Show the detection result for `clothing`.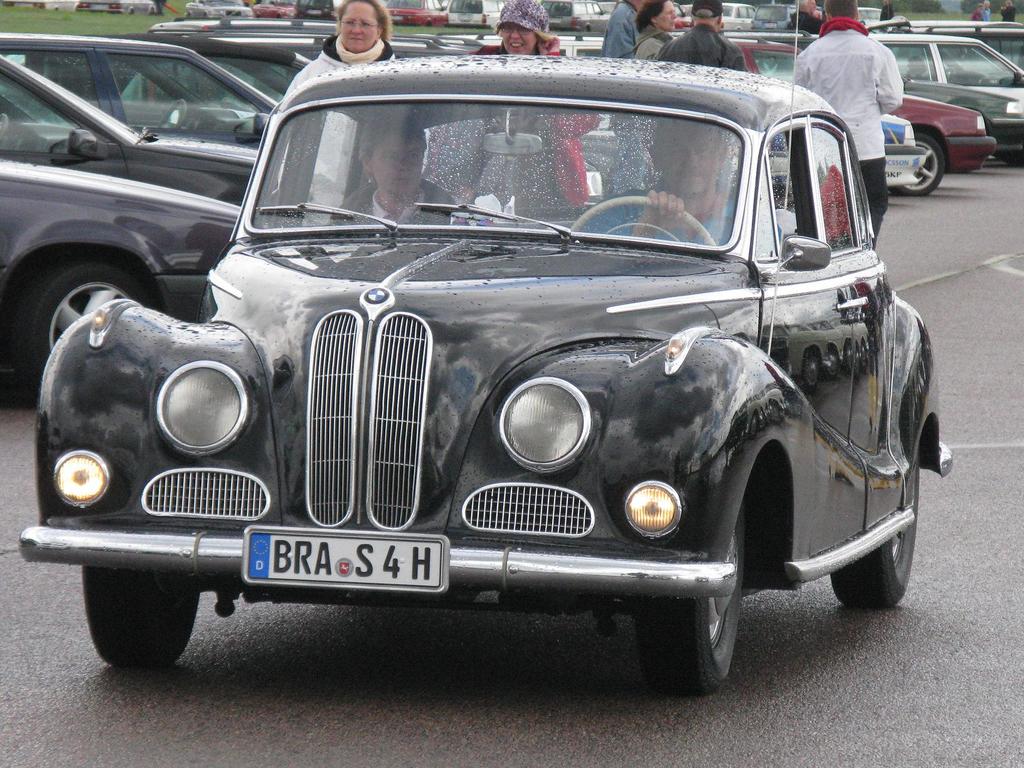
[left=791, top=13, right=904, bottom=249].
